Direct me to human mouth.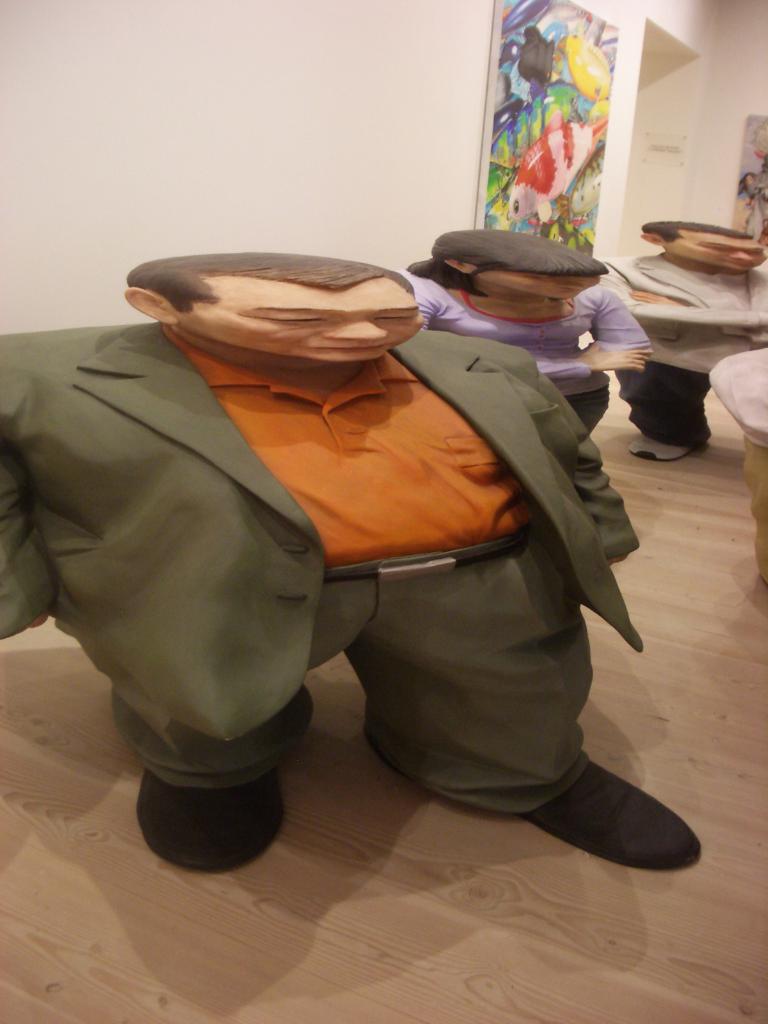
Direction: <box>317,344,397,349</box>.
